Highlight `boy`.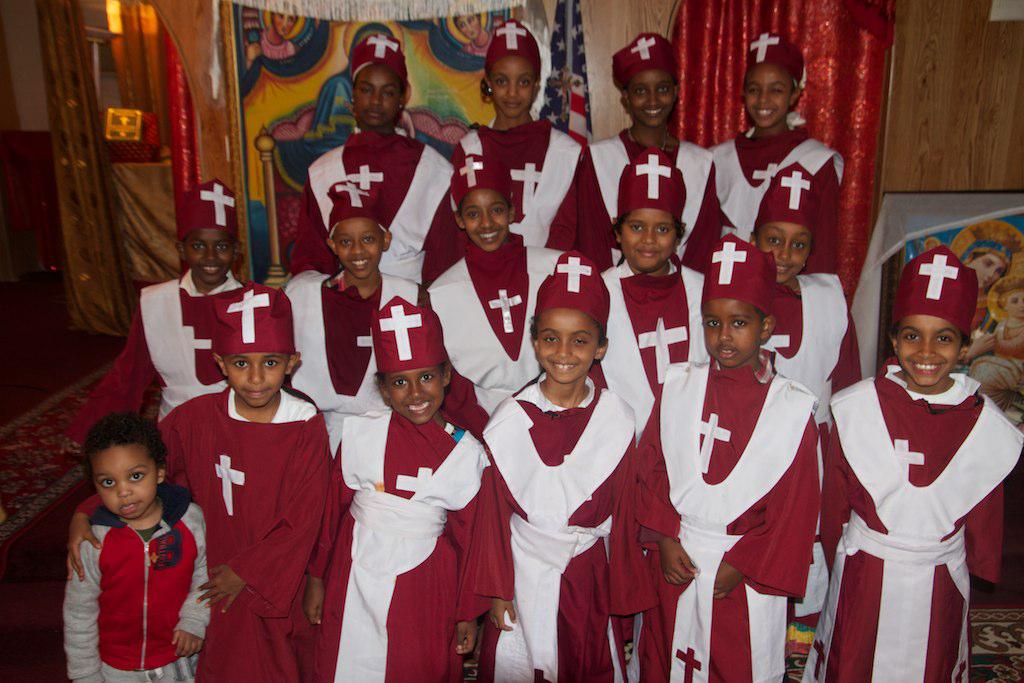
Highlighted region: box(634, 227, 824, 681).
